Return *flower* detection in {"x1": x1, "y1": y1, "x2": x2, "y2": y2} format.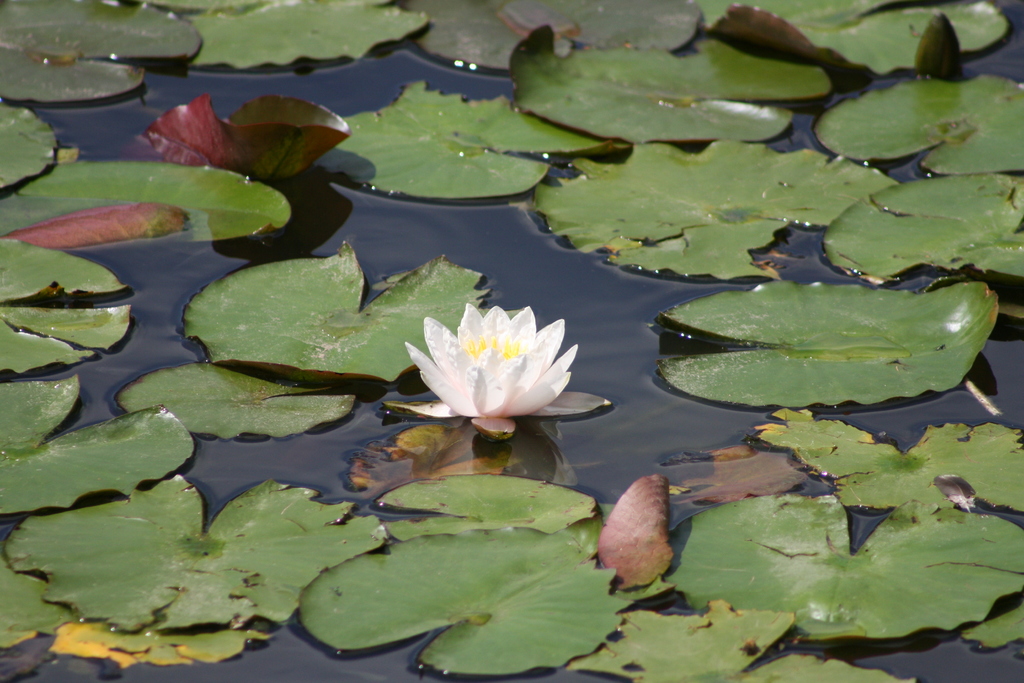
{"x1": 402, "y1": 295, "x2": 596, "y2": 450}.
